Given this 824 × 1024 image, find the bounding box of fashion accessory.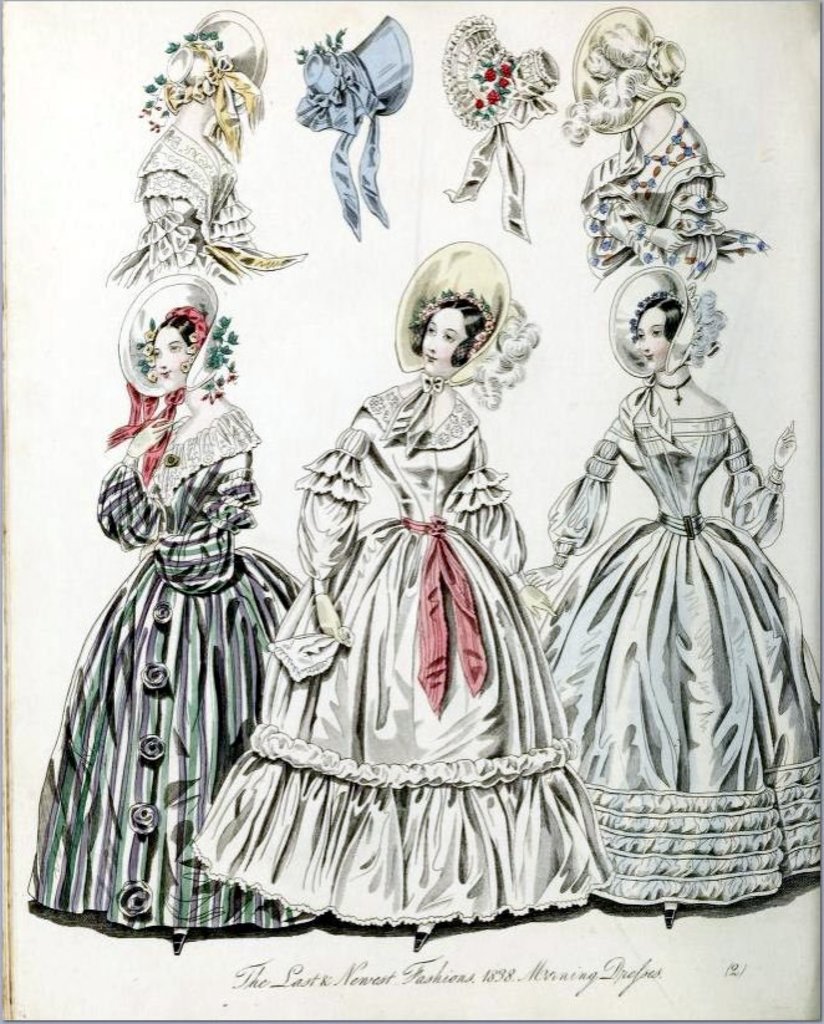
293:16:413:241.
